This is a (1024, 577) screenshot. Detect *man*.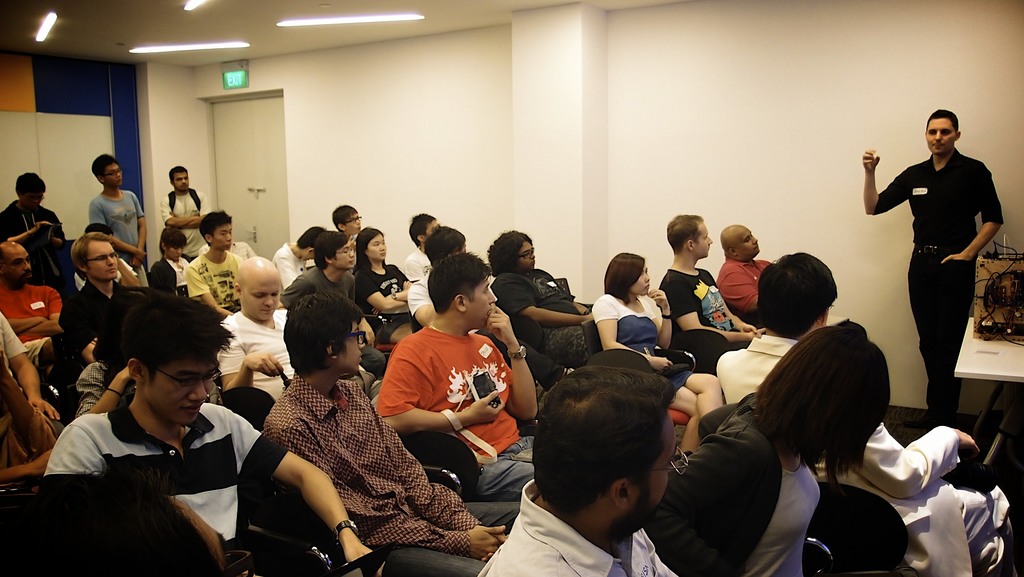
bbox=[188, 209, 249, 324].
